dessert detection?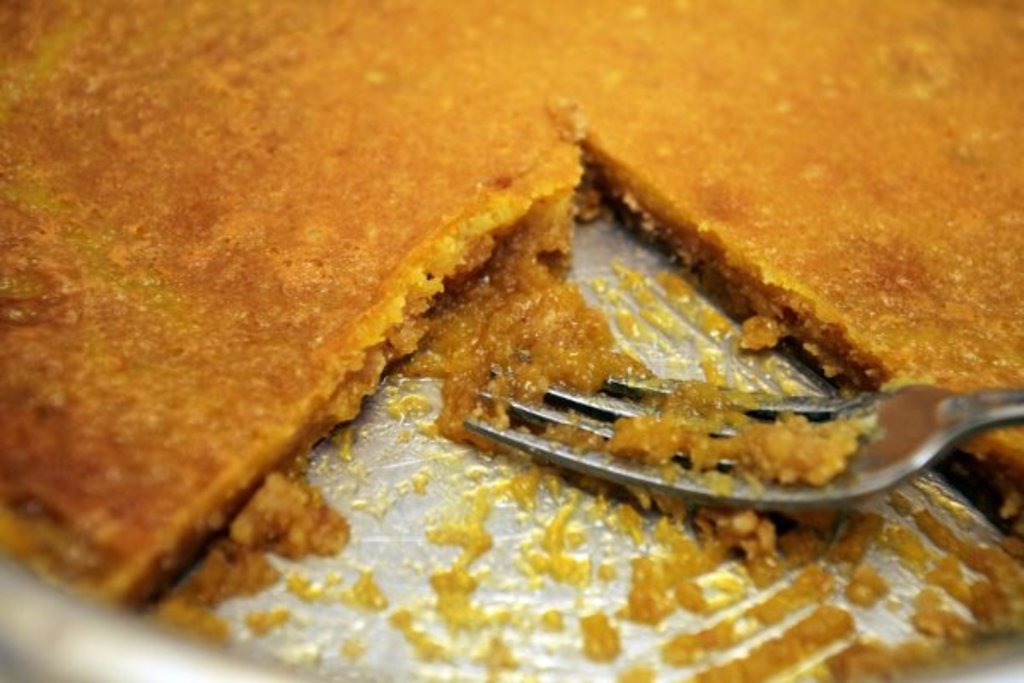
x1=0 y1=0 x2=1022 y2=616
